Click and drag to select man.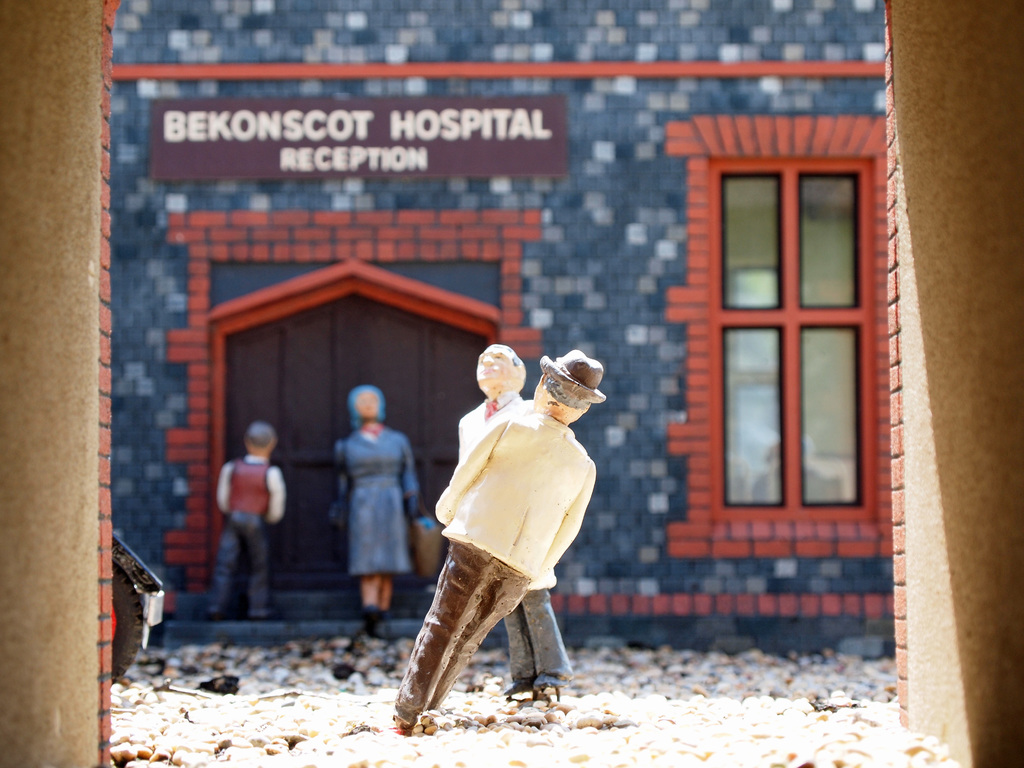
Selection: l=457, t=344, r=572, b=701.
